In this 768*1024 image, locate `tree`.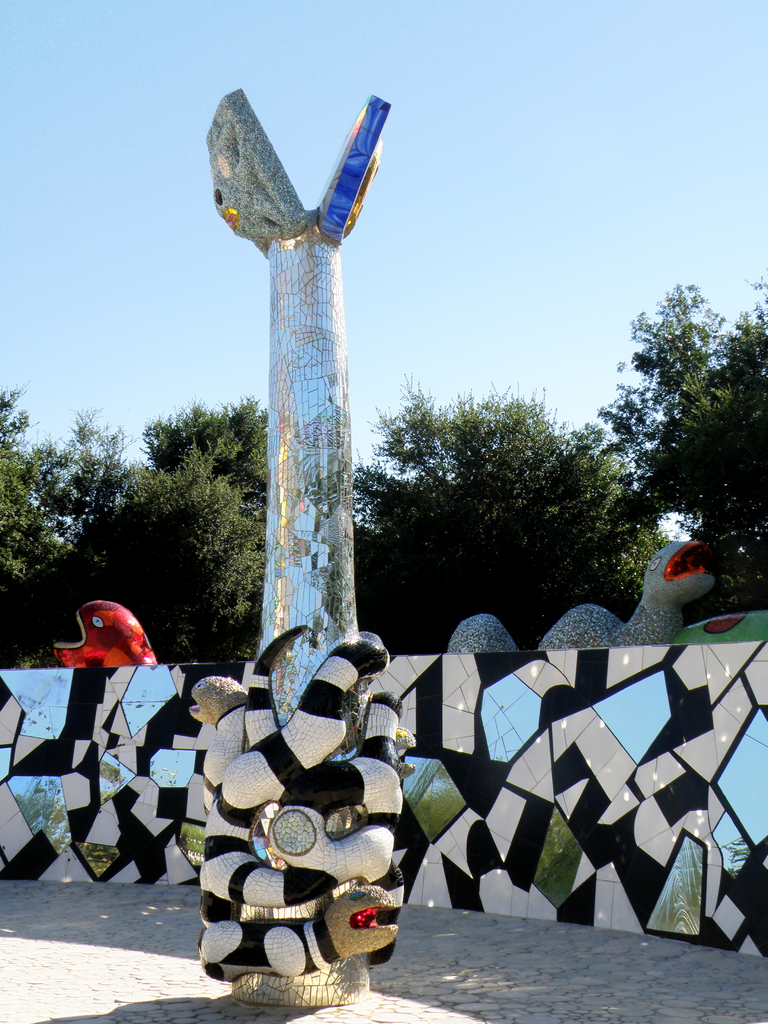
Bounding box: [x1=612, y1=273, x2=767, y2=602].
